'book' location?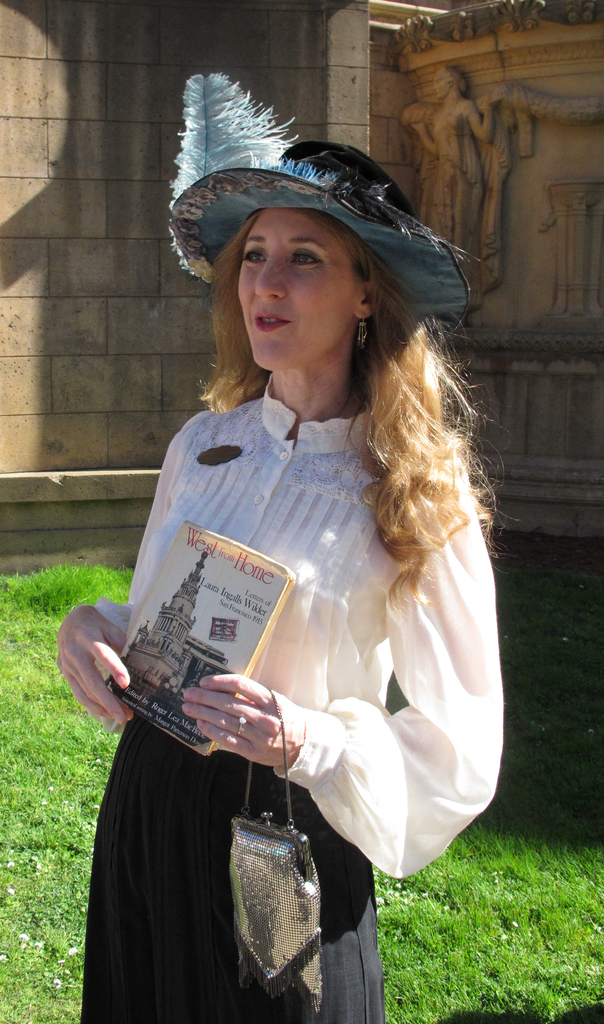
(105, 516, 297, 758)
